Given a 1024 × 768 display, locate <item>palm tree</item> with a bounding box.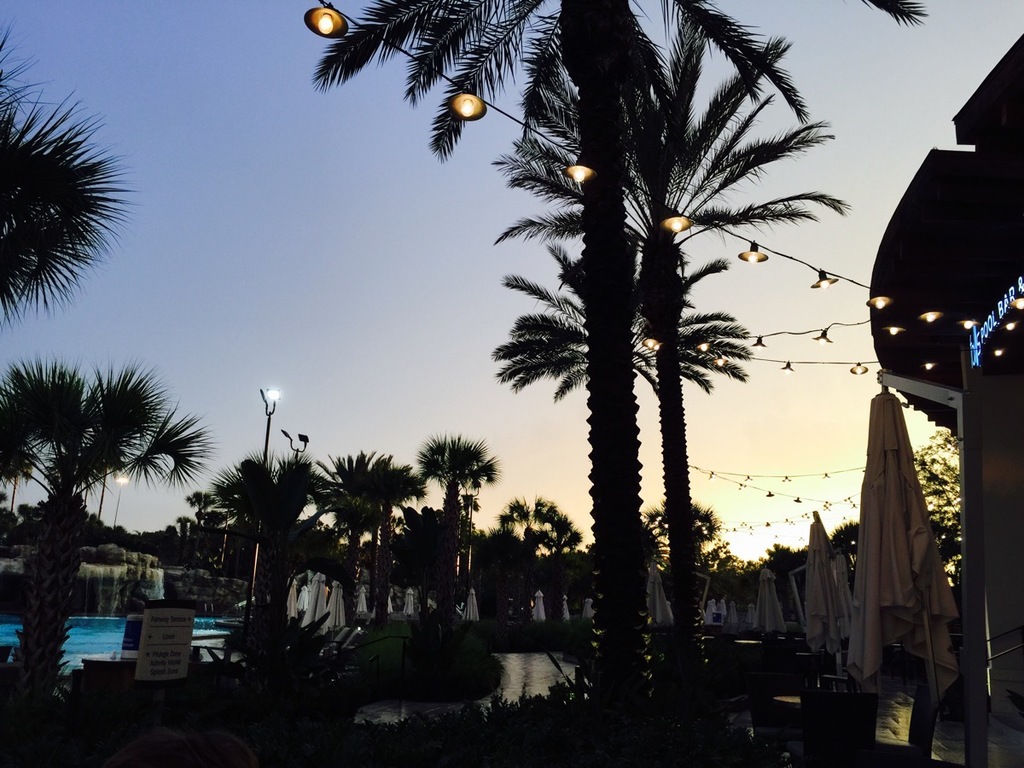
Located: bbox=(0, 8, 140, 330).
